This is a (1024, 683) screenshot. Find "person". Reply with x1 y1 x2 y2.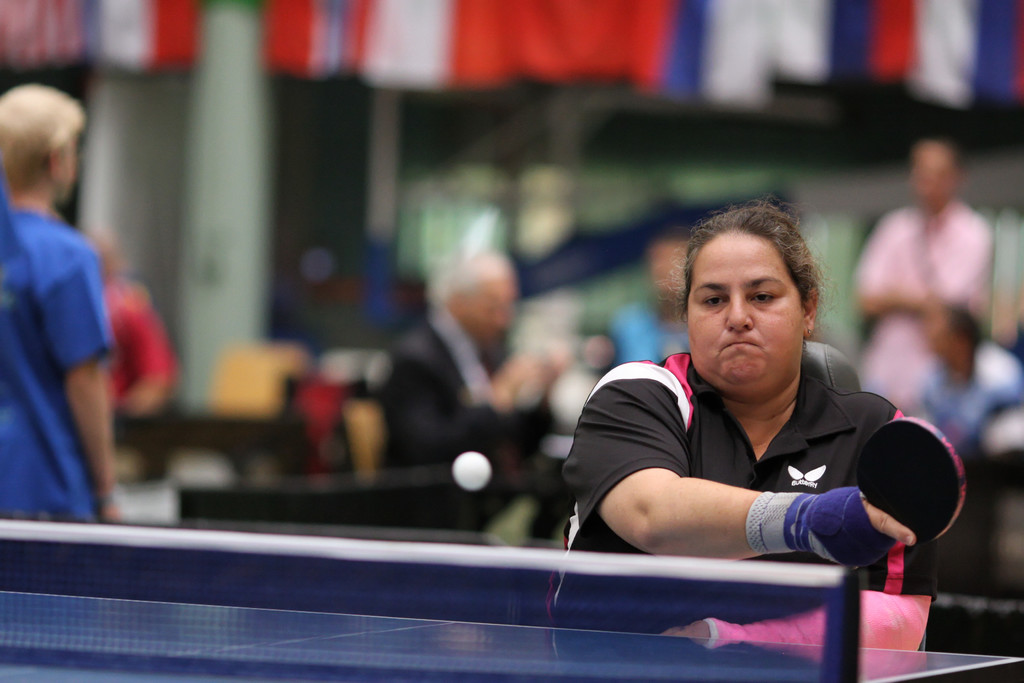
380 250 557 457.
